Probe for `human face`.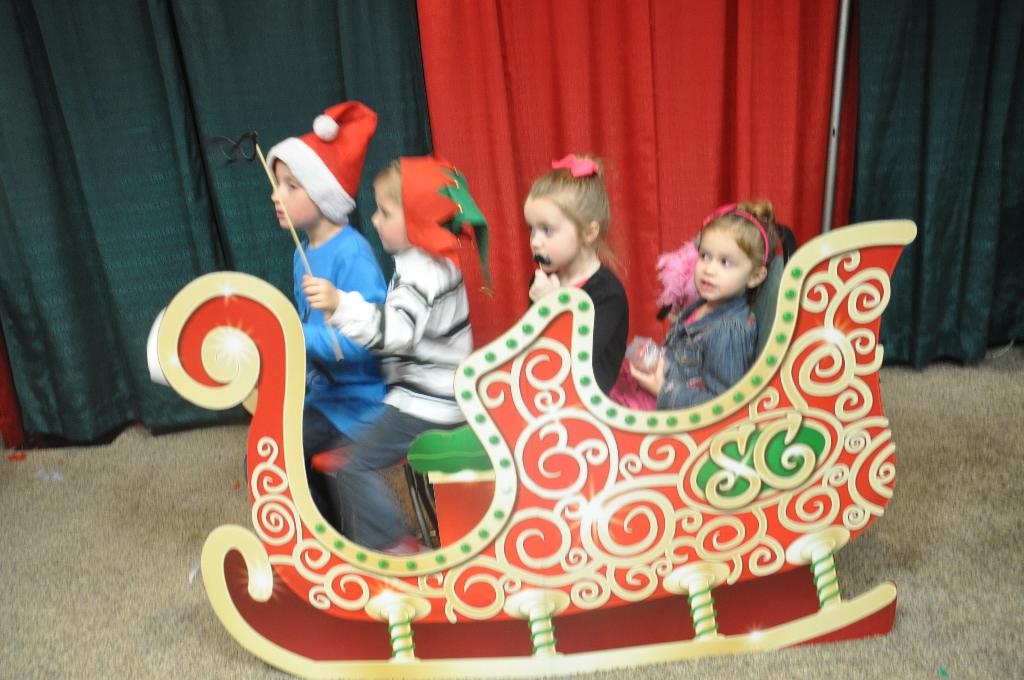
Probe result: left=692, top=232, right=748, bottom=300.
